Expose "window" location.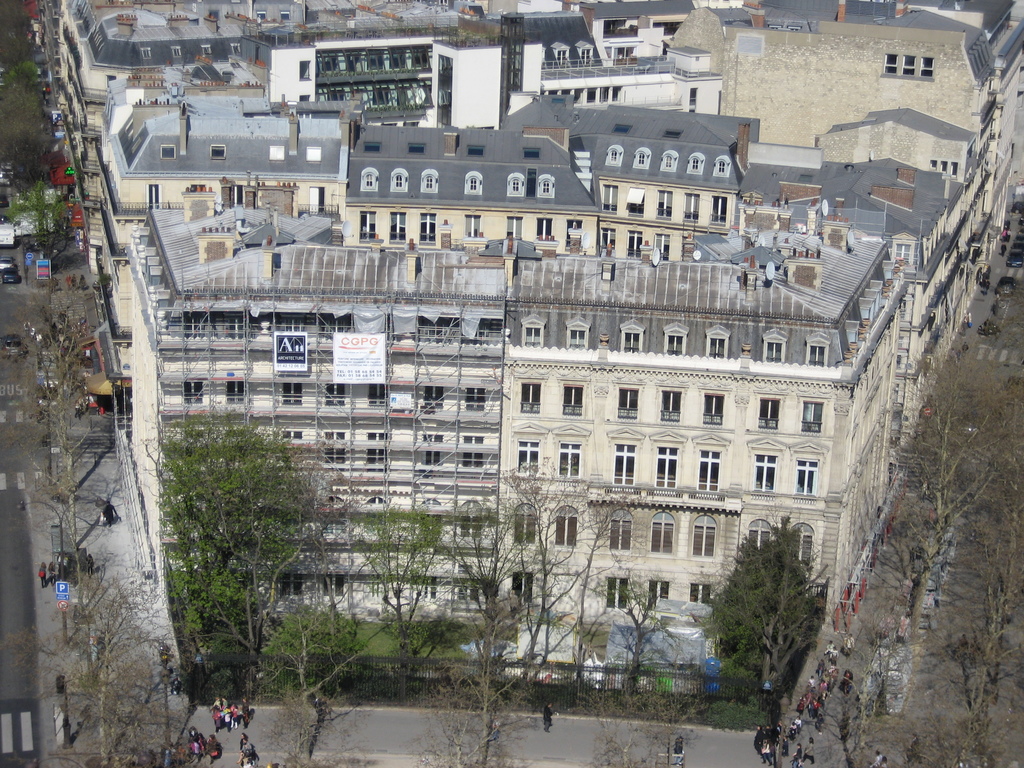
Exposed at region(369, 384, 387, 408).
